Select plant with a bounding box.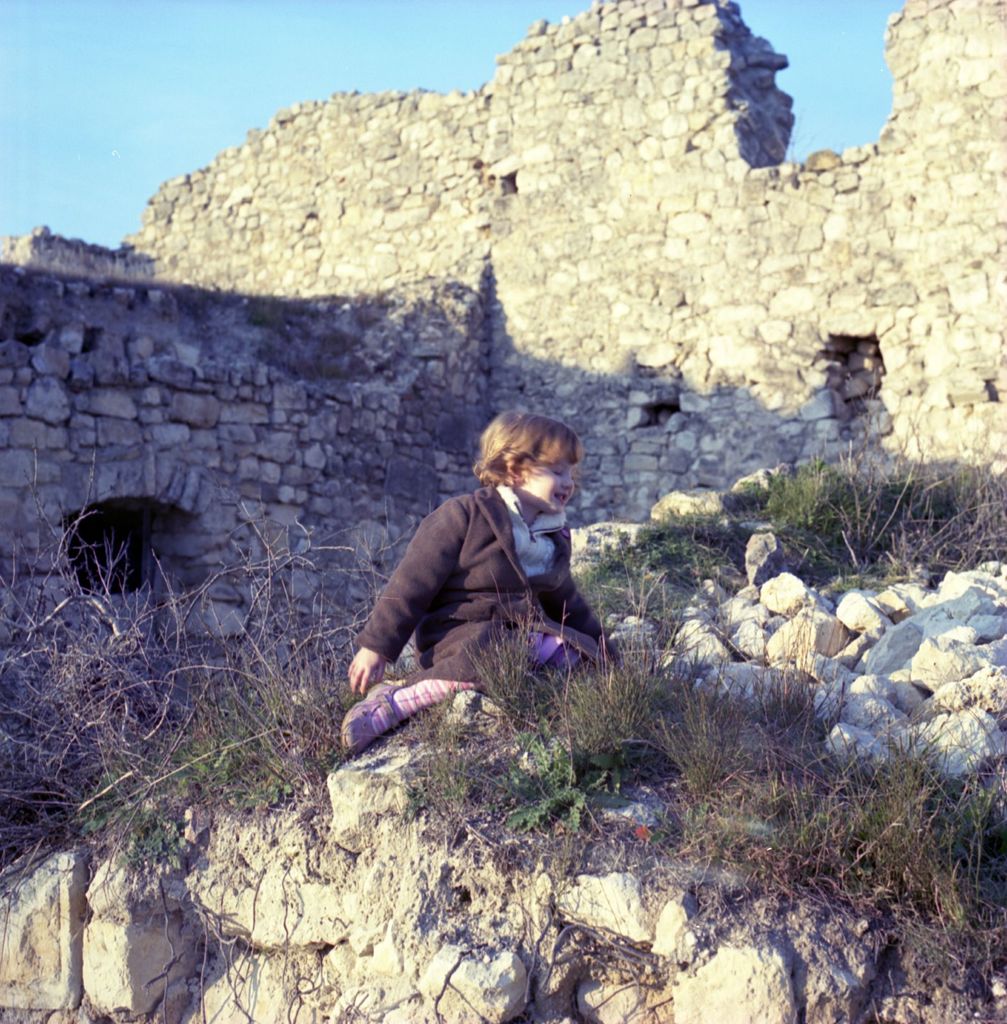
bbox(816, 559, 896, 607).
